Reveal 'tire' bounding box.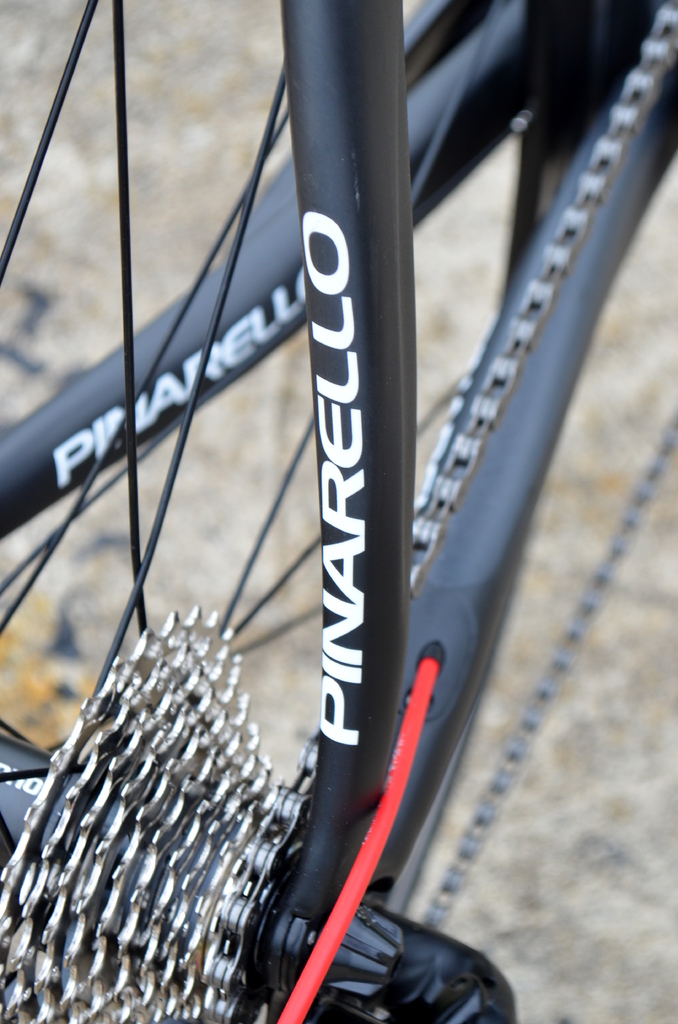
Revealed: BBox(56, 0, 528, 1023).
